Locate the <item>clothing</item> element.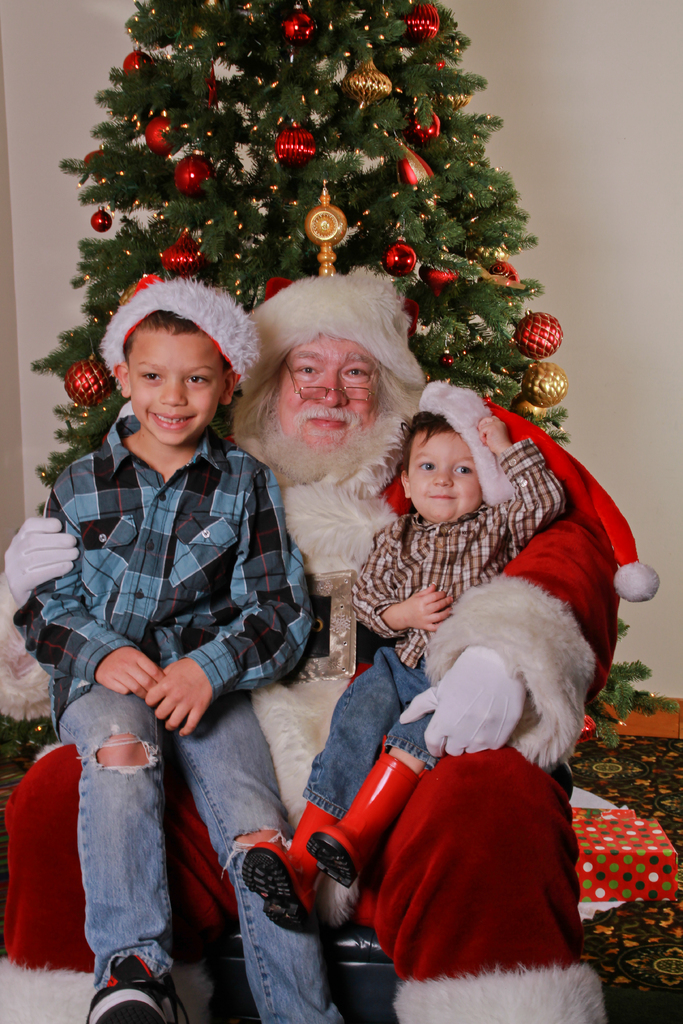
Element bbox: 358, 452, 573, 669.
